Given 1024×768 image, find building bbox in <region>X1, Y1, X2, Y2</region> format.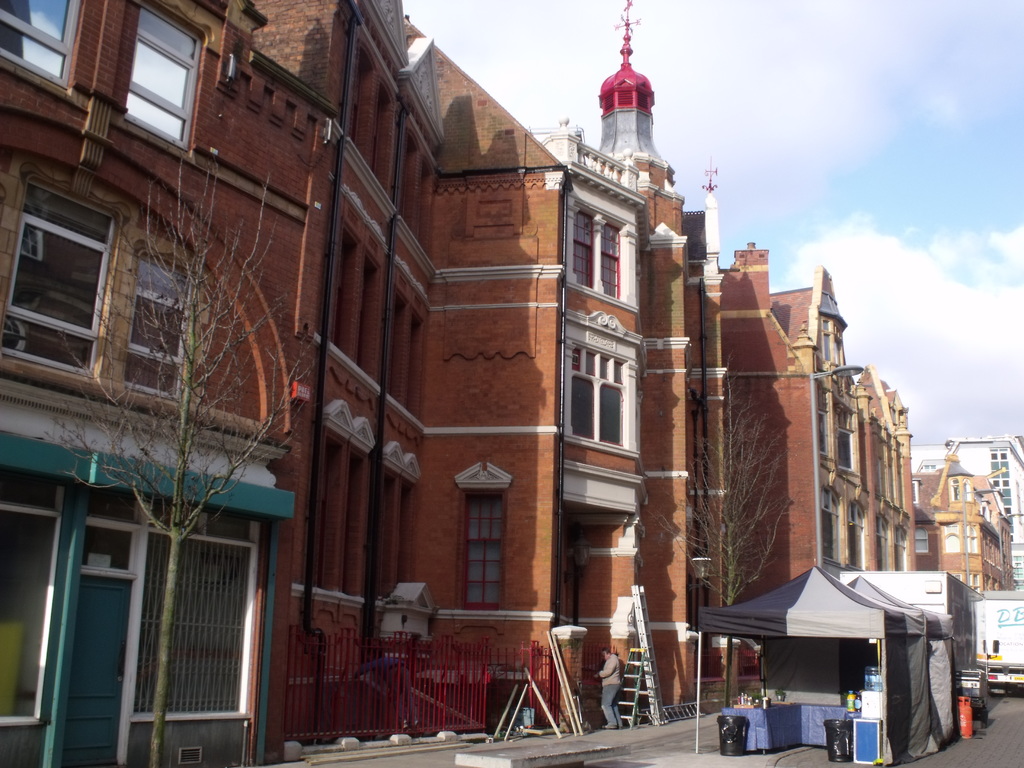
<region>0, 23, 902, 724</region>.
